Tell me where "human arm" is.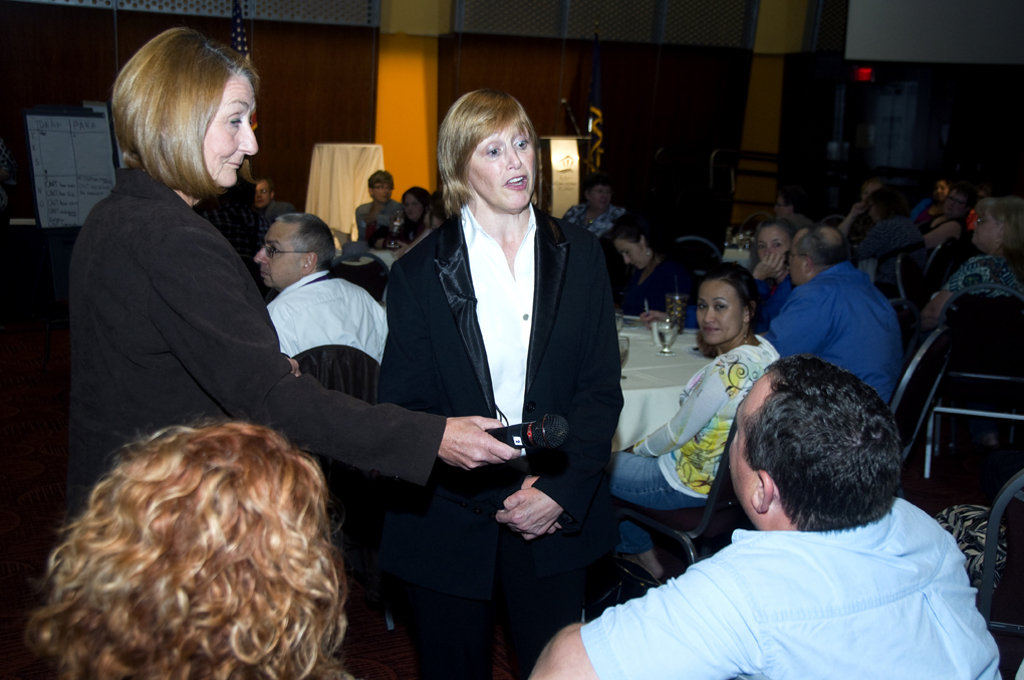
"human arm" is at 751, 245, 791, 334.
